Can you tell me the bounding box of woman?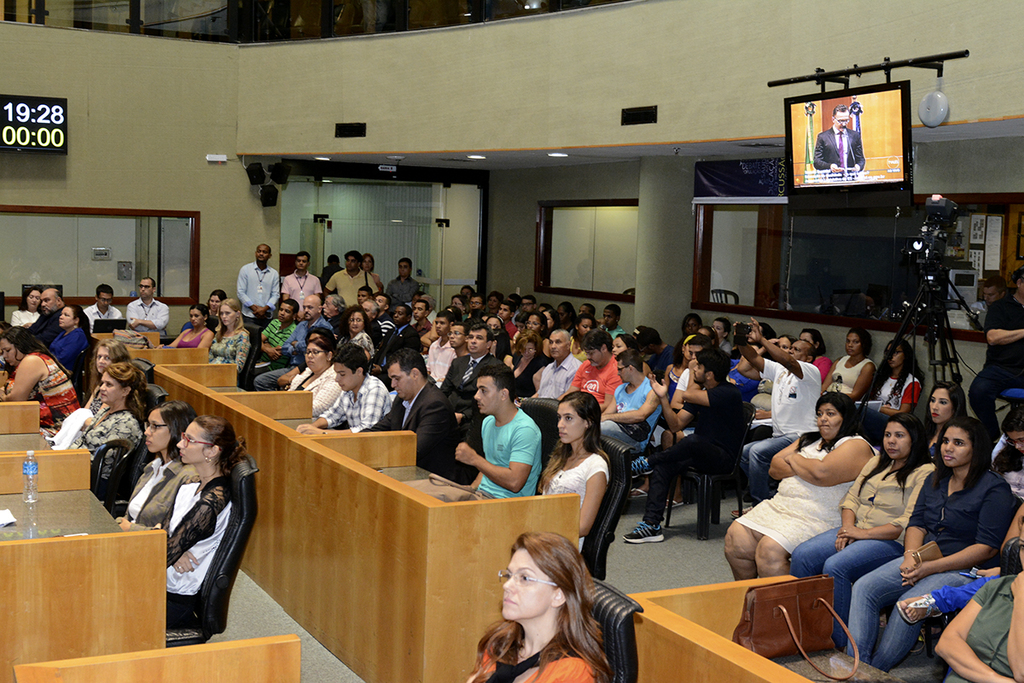
Rect(532, 392, 606, 546).
